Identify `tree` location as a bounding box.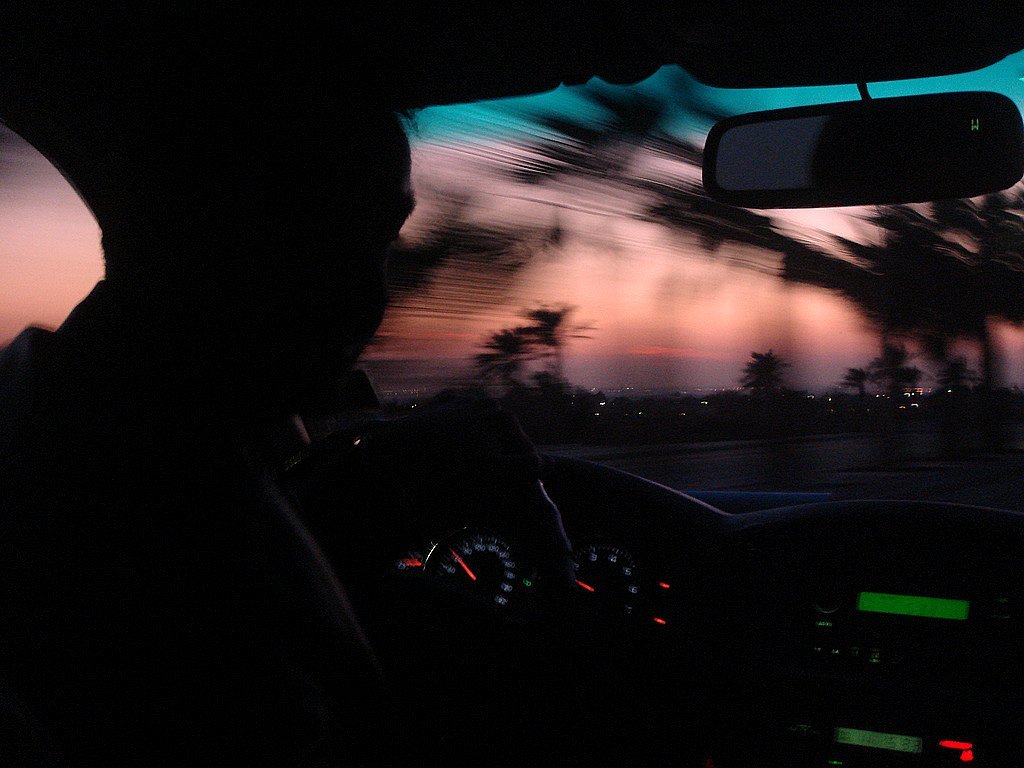
{"x1": 929, "y1": 349, "x2": 990, "y2": 414}.
